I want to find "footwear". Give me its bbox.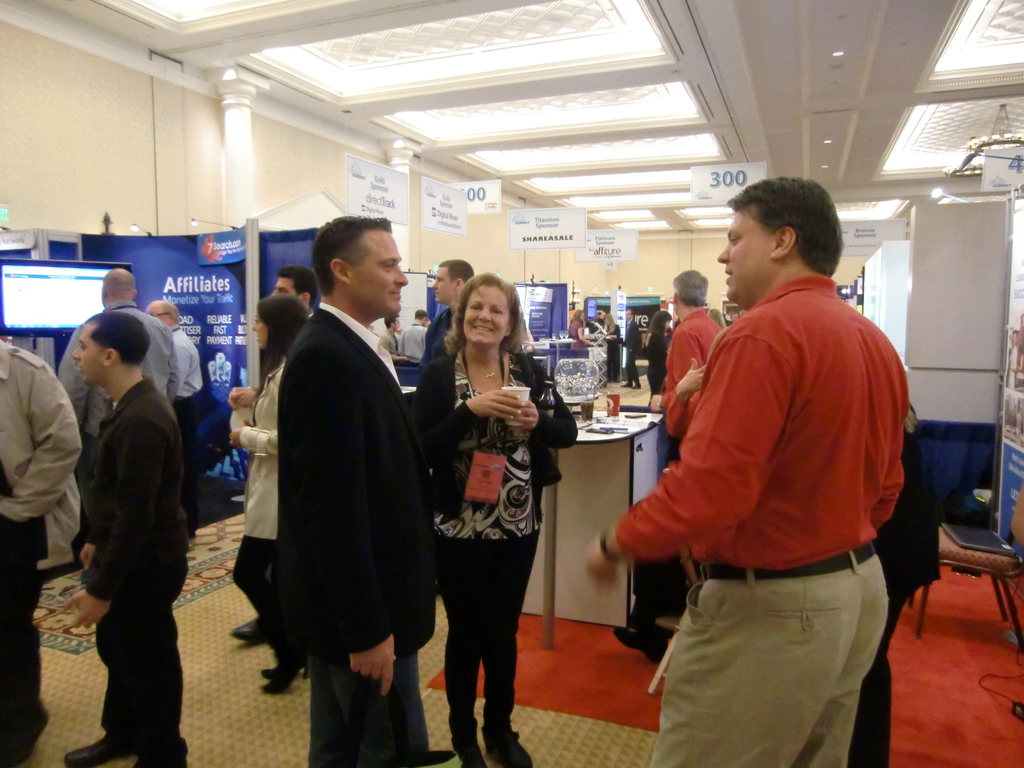
Rect(65, 731, 131, 767).
